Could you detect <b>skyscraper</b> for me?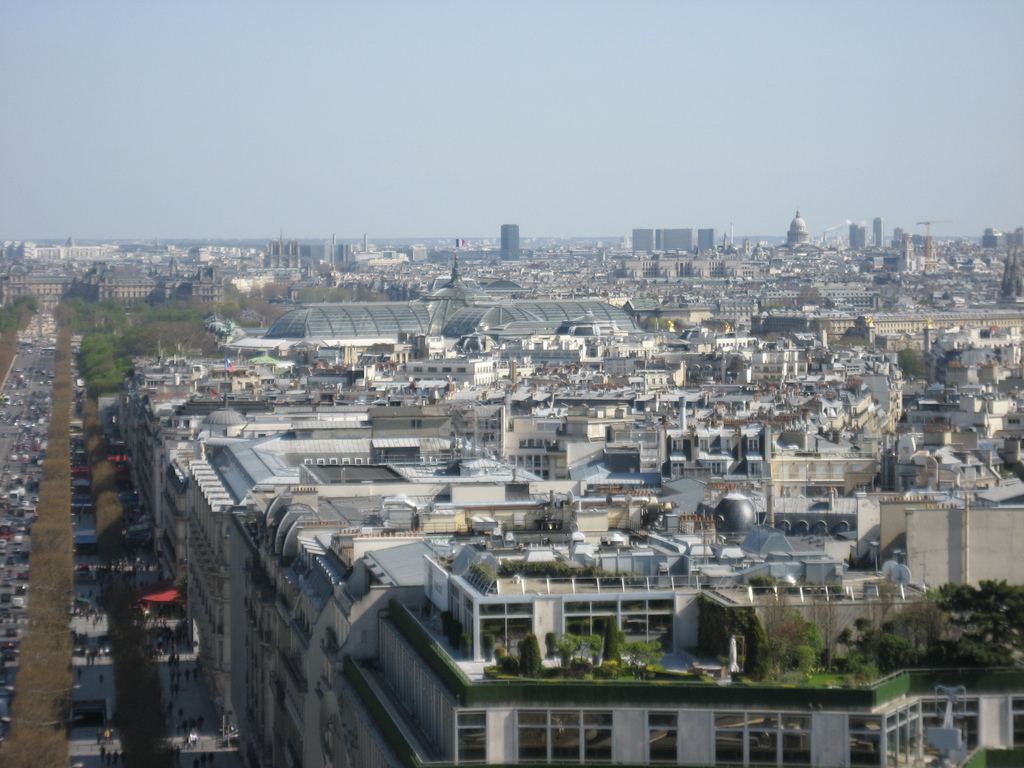
Detection result: 662, 225, 692, 258.
